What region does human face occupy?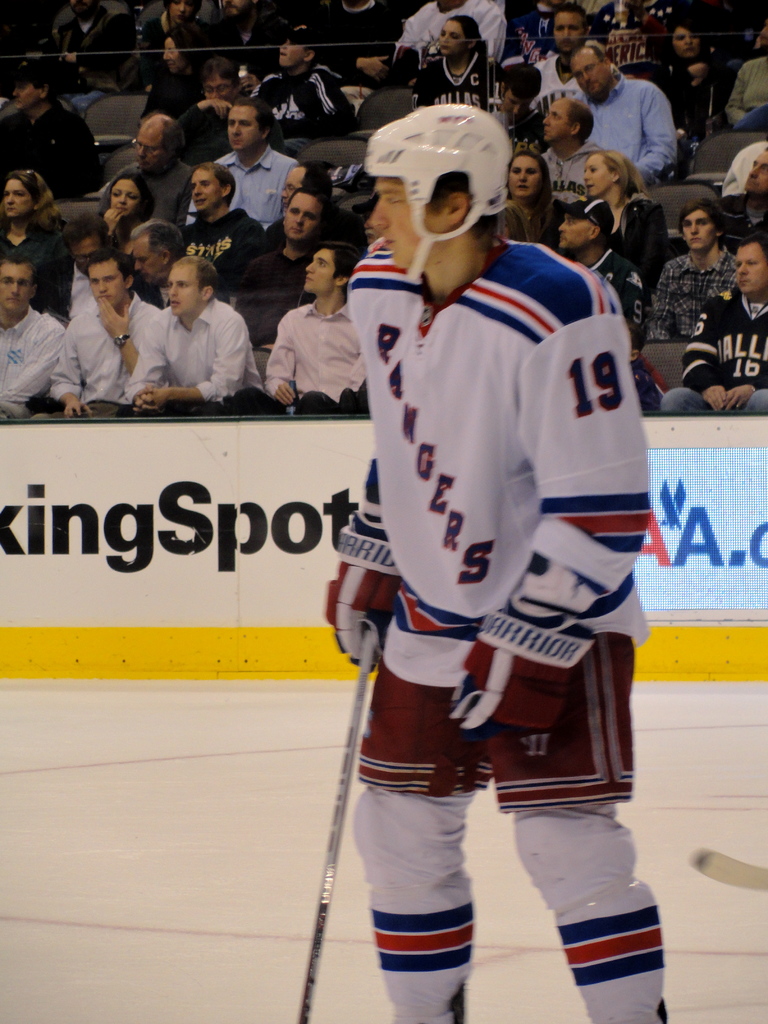
BBox(0, 260, 36, 312).
